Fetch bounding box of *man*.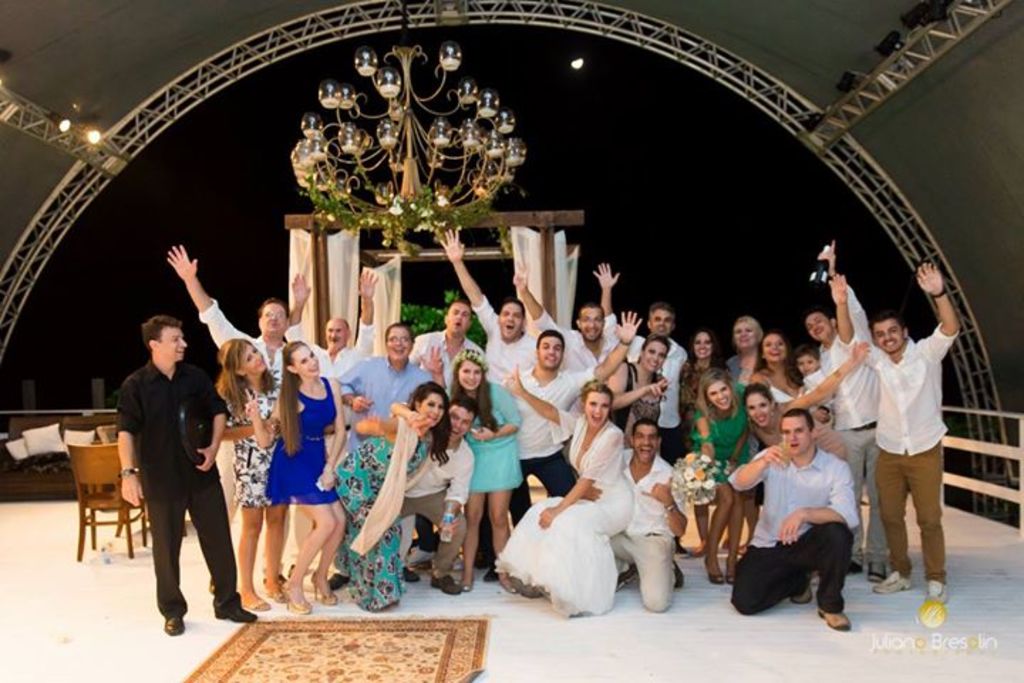
Bbox: x1=439, y1=226, x2=539, y2=569.
